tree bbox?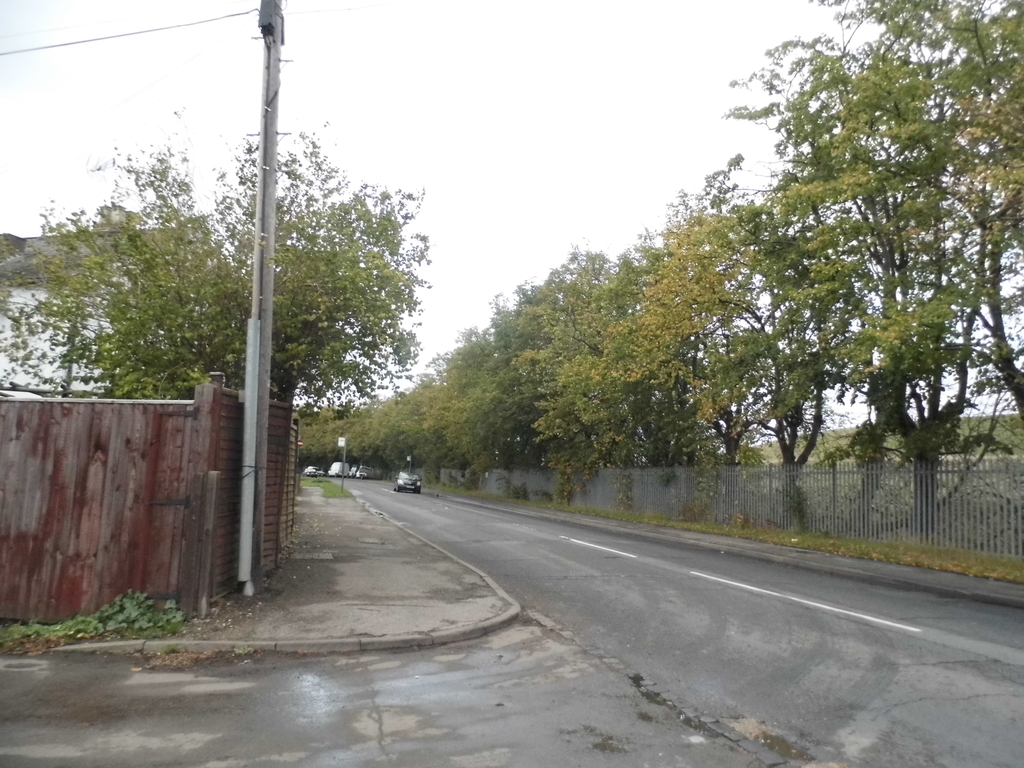
bbox(292, 344, 527, 484)
